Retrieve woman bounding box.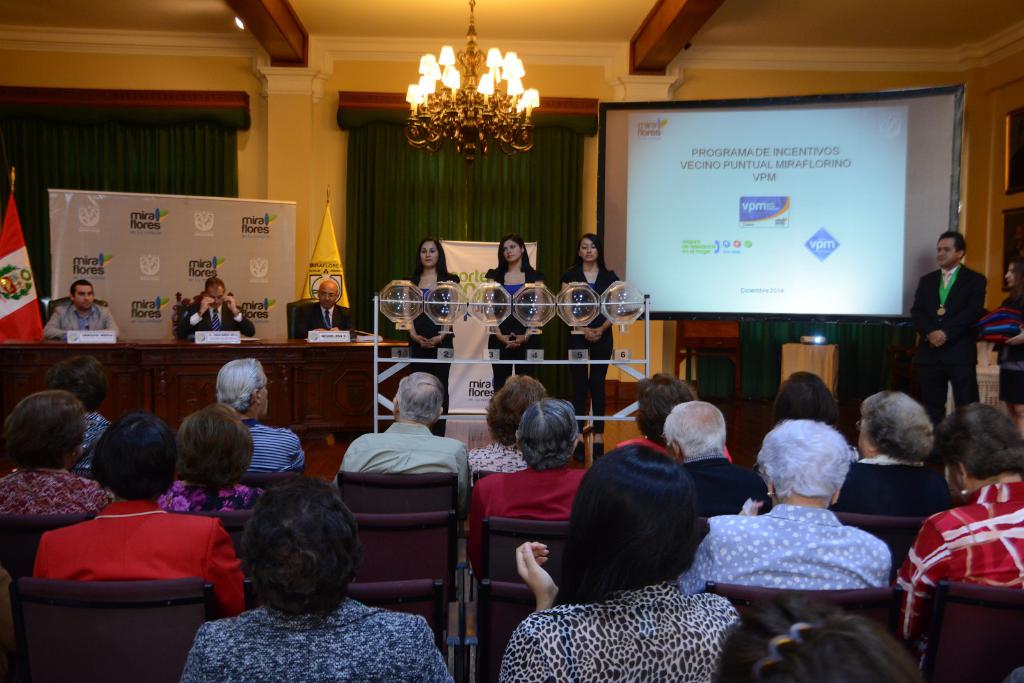
Bounding box: box=[486, 230, 543, 386].
